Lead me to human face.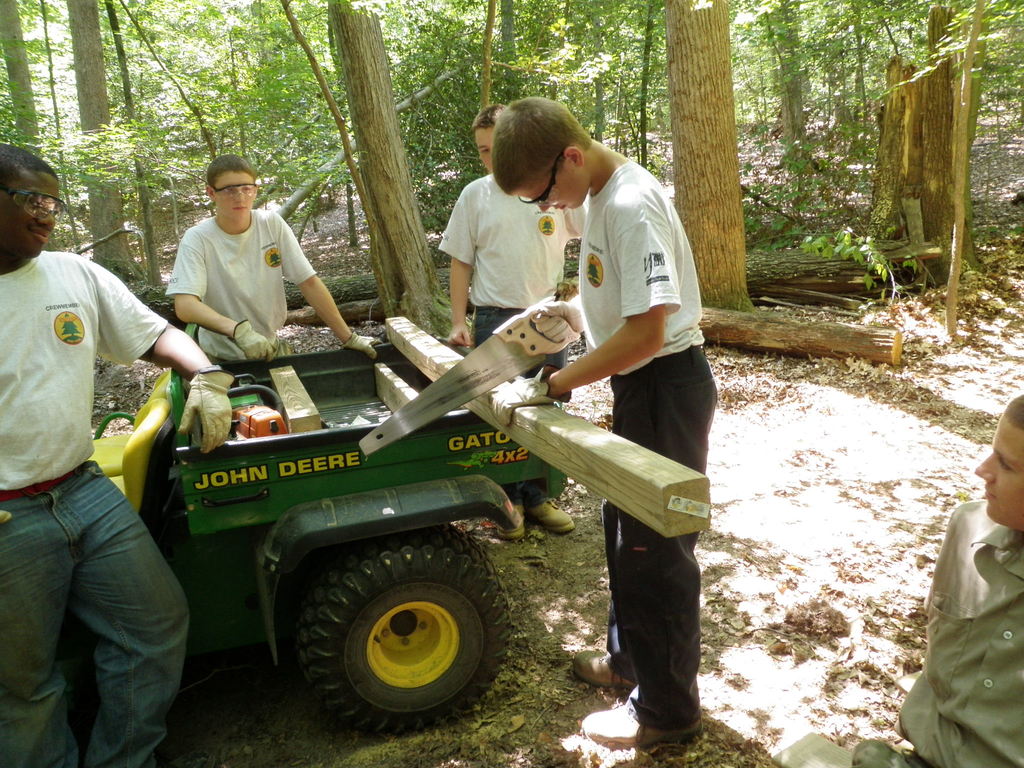
Lead to {"x1": 977, "y1": 416, "x2": 1023, "y2": 522}.
